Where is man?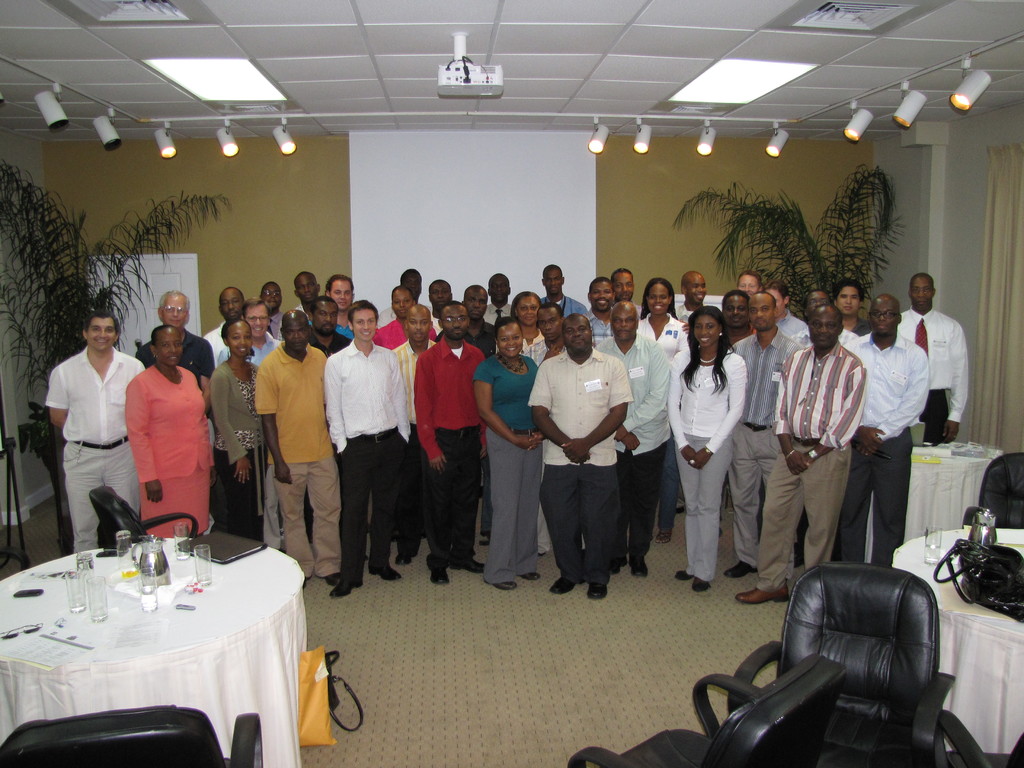
(411,297,492,590).
